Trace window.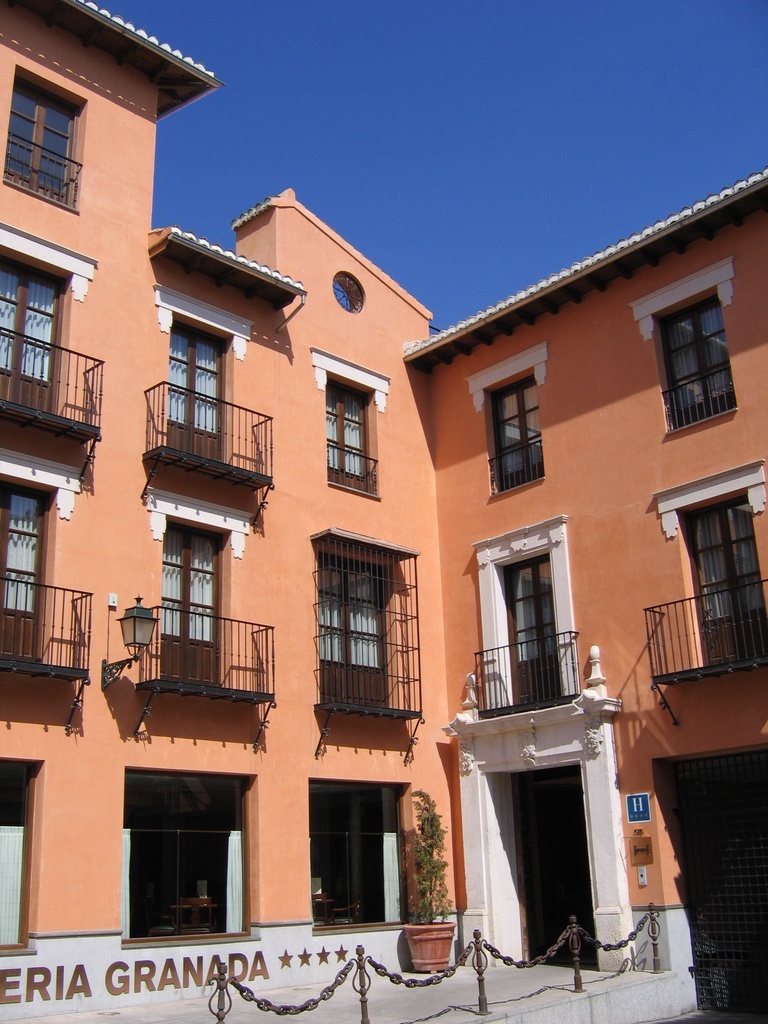
Traced to <box>648,285,744,429</box>.
